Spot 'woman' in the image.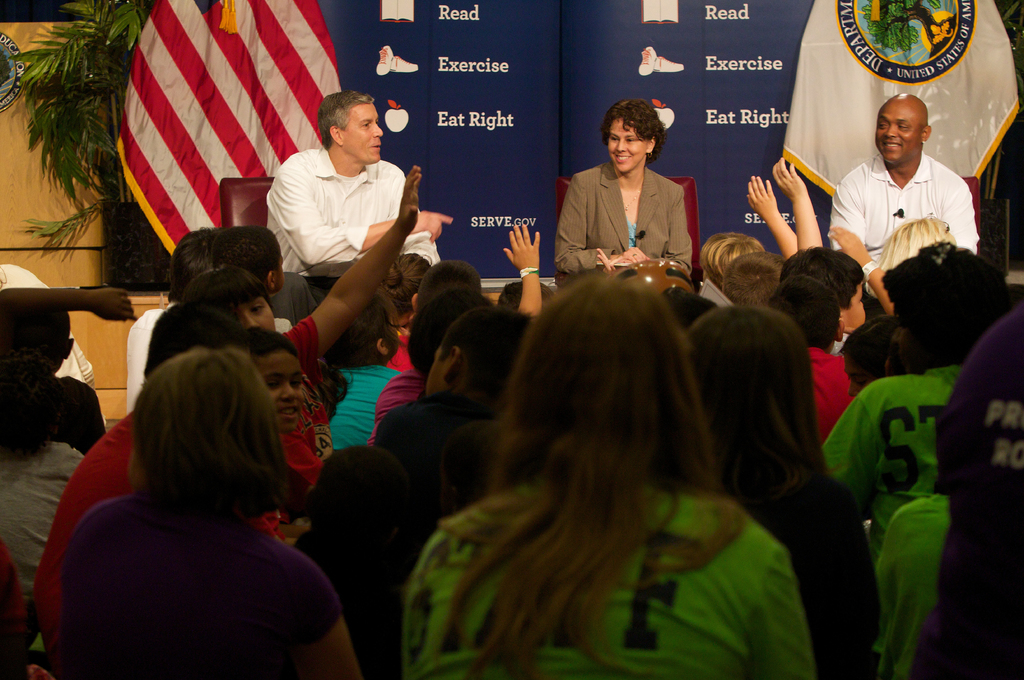
'woman' found at rect(56, 346, 363, 679).
